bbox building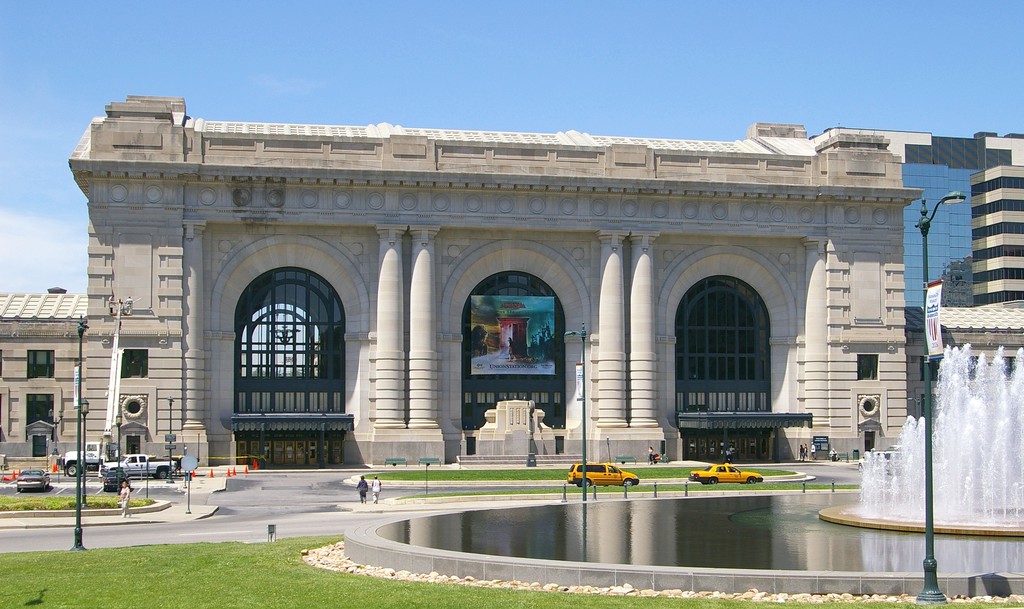
select_region(900, 134, 1023, 307)
